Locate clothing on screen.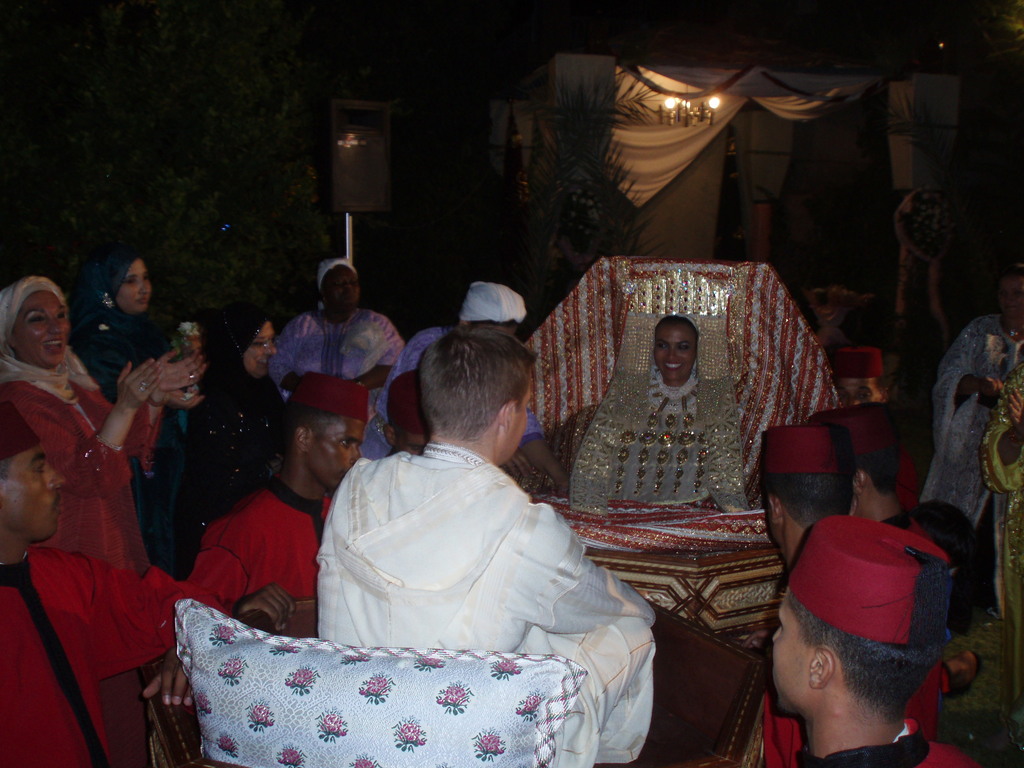
On screen at x1=187, y1=471, x2=333, y2=604.
